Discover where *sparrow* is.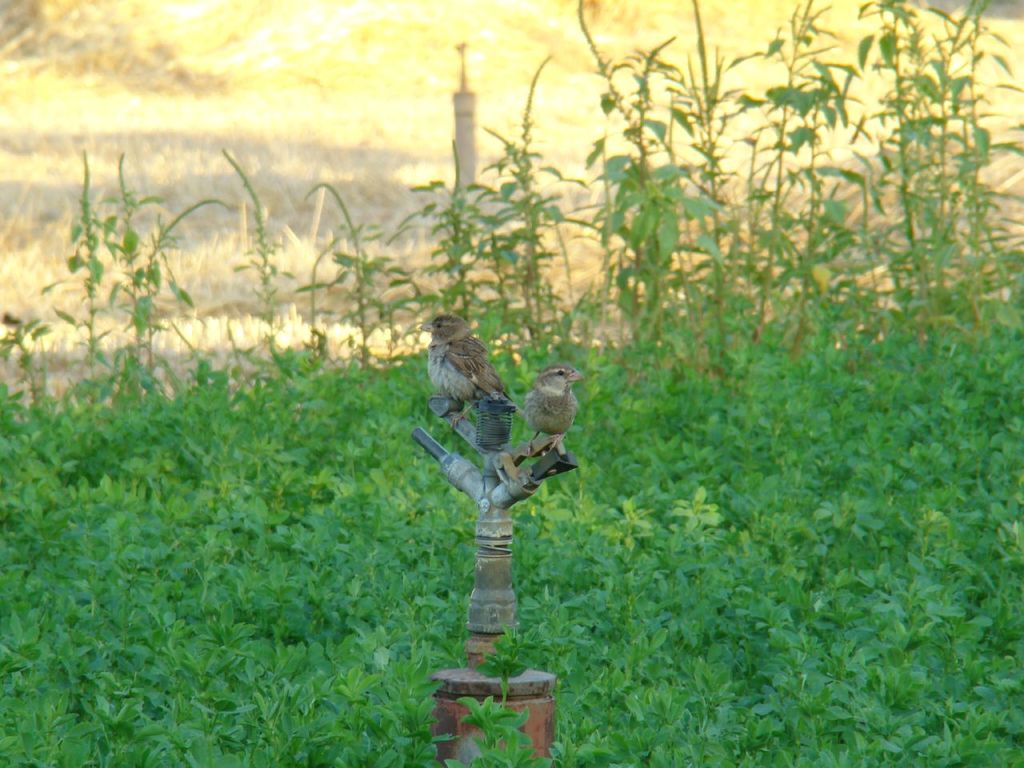
Discovered at Rect(408, 318, 536, 454).
